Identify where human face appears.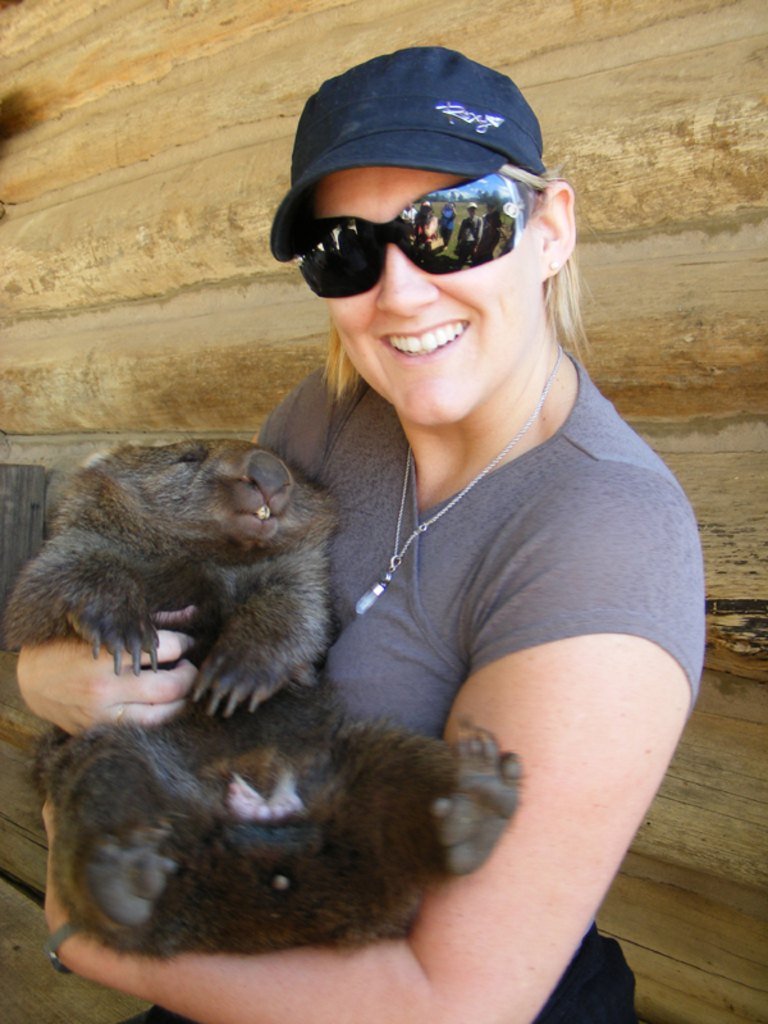
Appears at l=319, t=174, r=544, b=431.
